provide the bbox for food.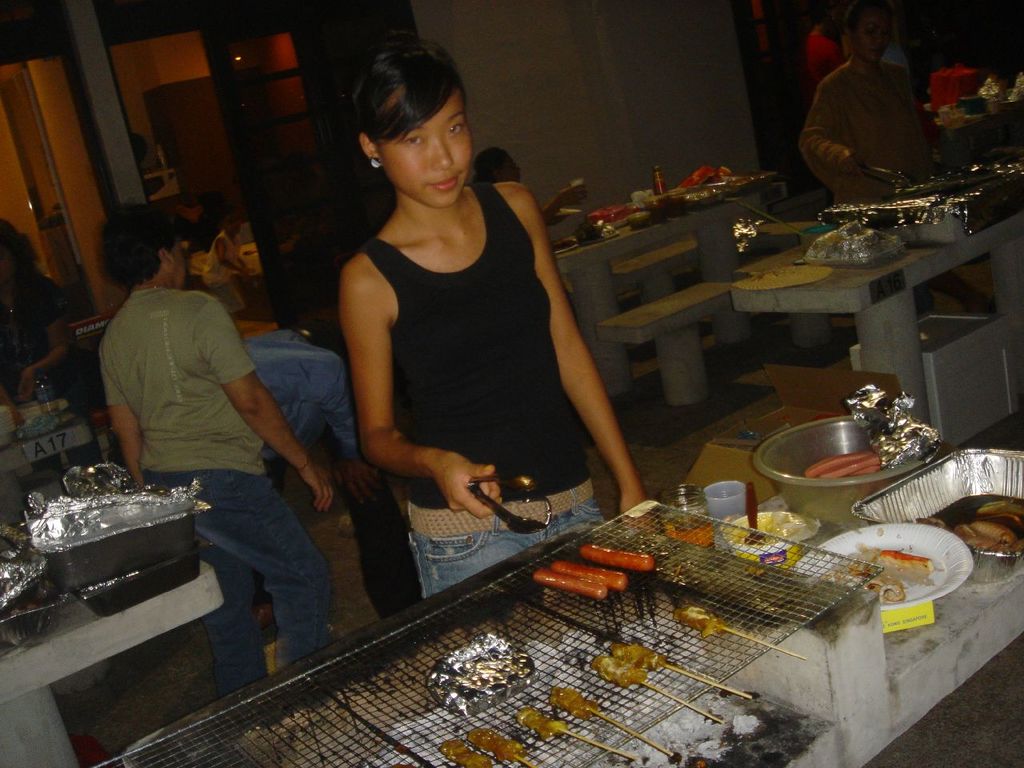
[918,496,1023,554].
